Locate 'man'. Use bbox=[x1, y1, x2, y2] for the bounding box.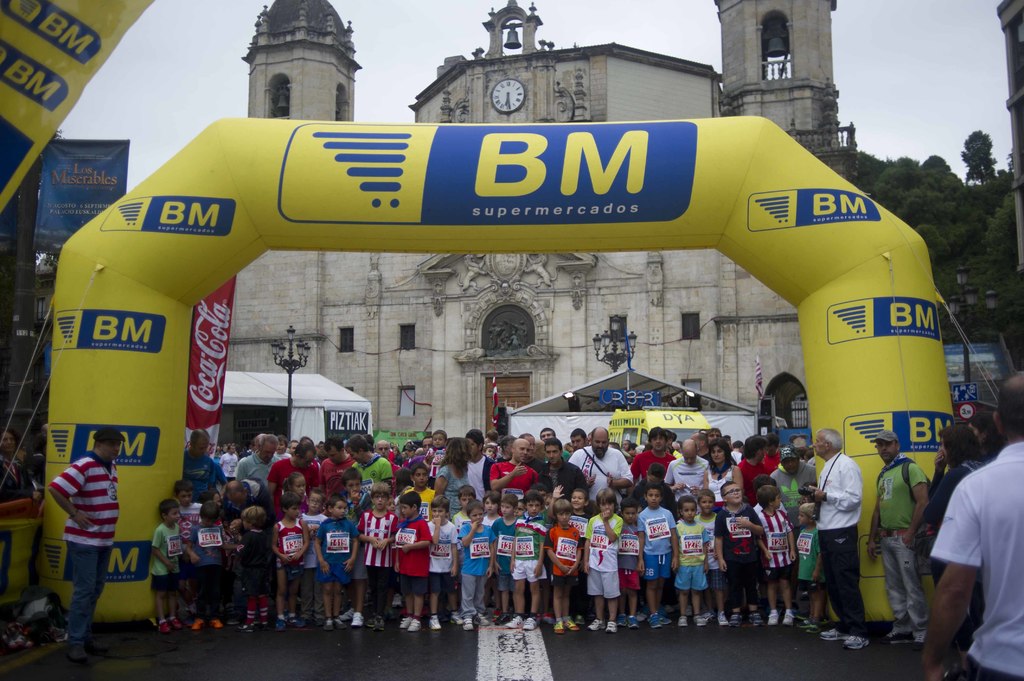
bbox=[863, 425, 933, 652].
